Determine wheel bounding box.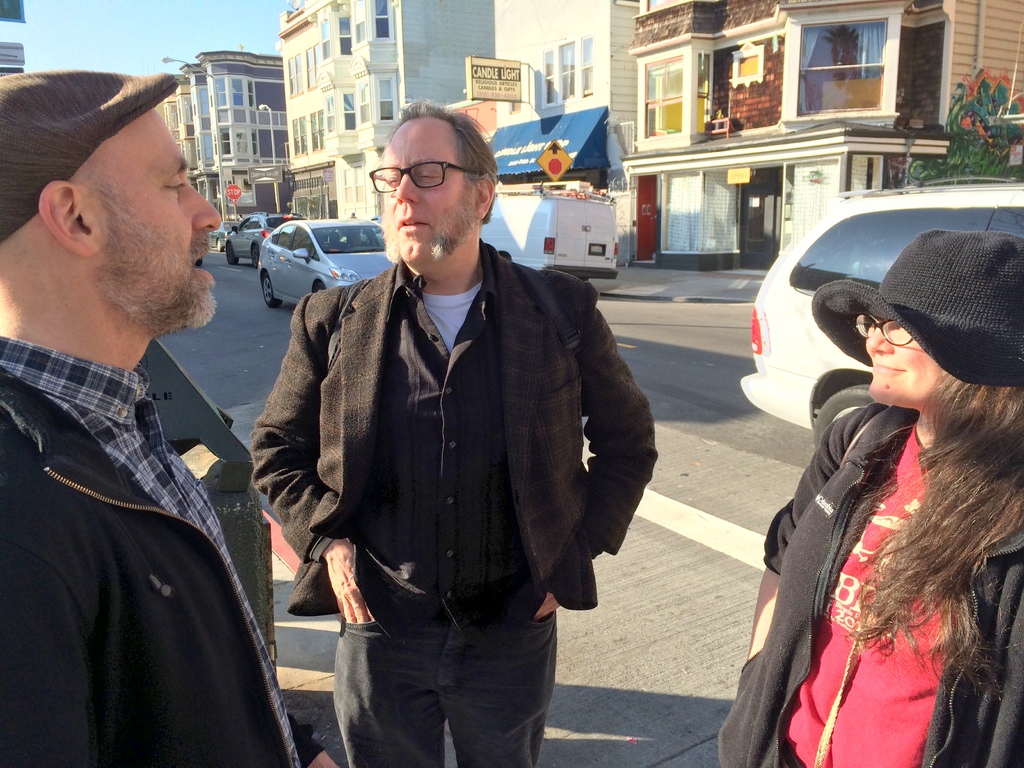
Determined: {"x1": 312, "y1": 282, "x2": 326, "y2": 292}.
